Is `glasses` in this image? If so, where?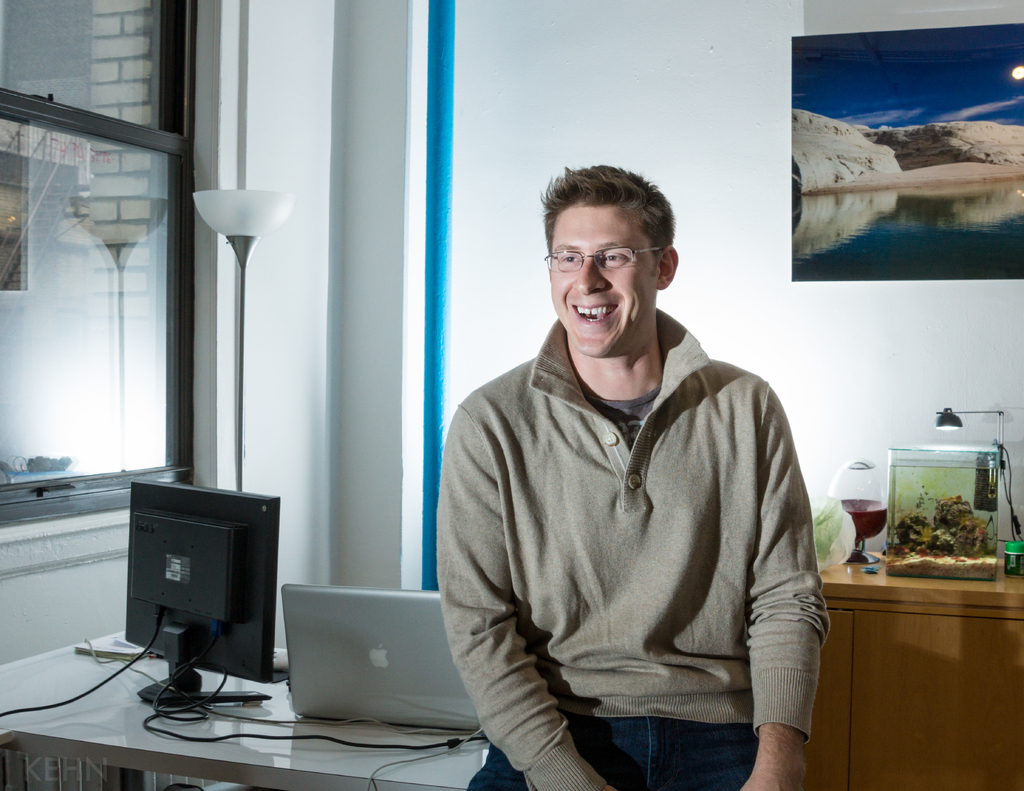
Yes, at box=[542, 246, 662, 273].
